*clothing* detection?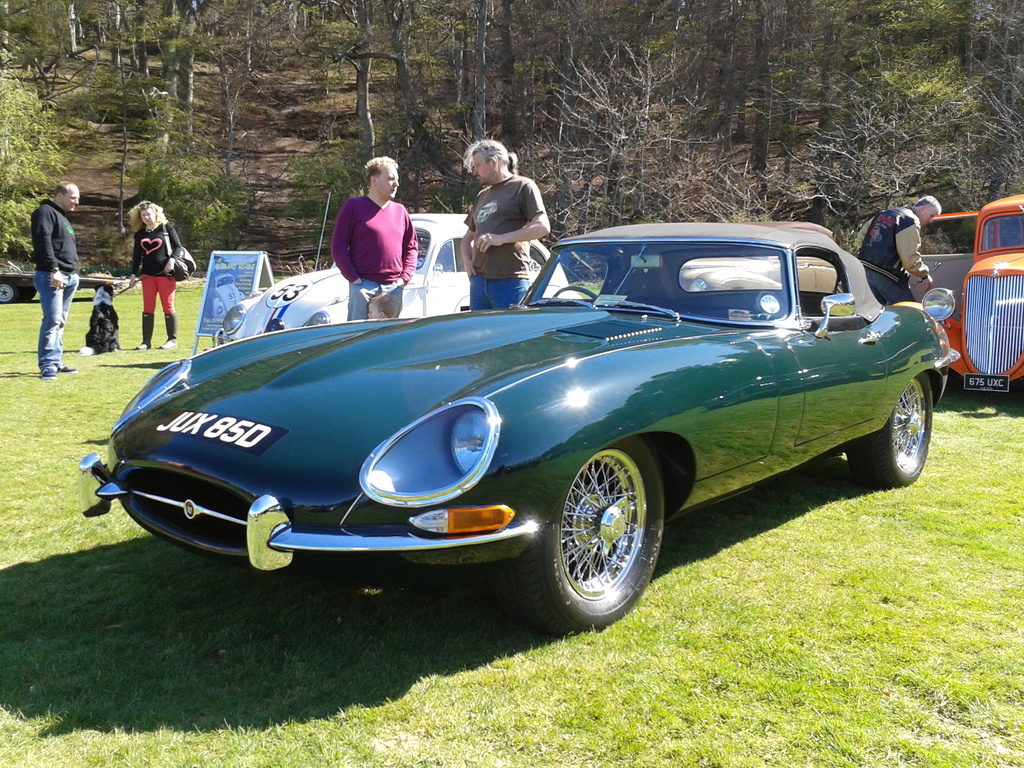
bbox=(470, 273, 531, 310)
